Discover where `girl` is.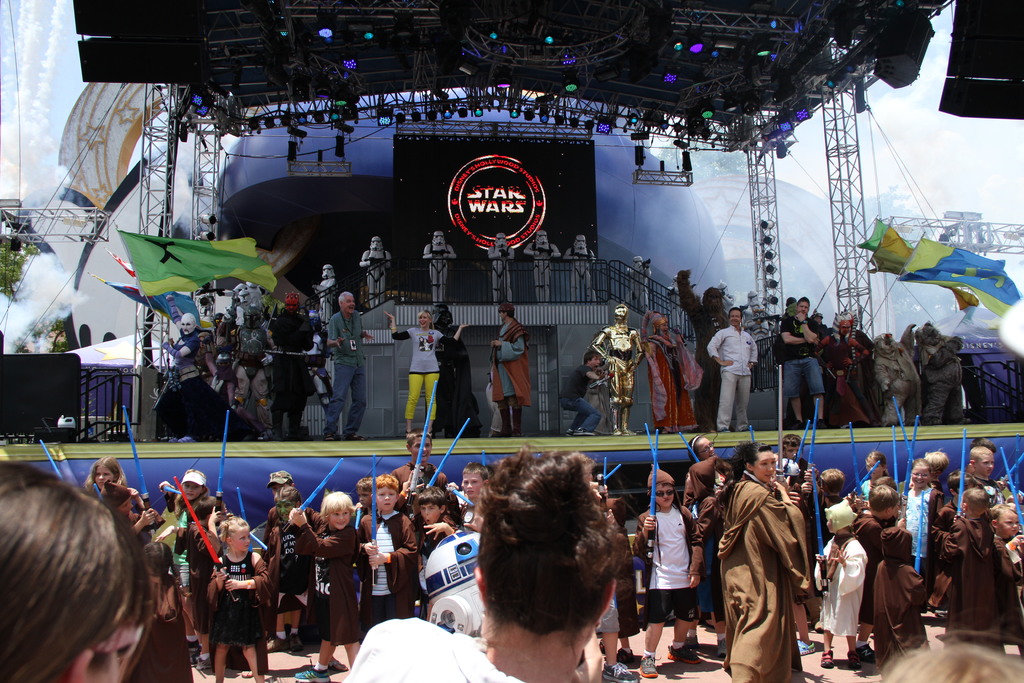
Discovered at <region>899, 454, 935, 586</region>.
